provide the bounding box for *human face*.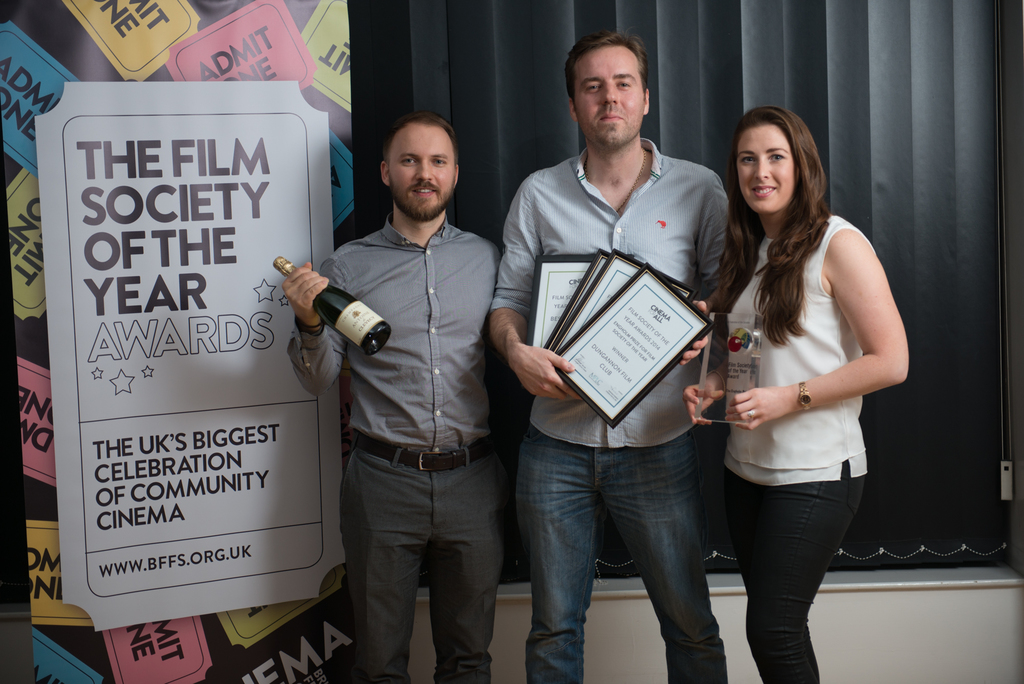
{"x1": 737, "y1": 121, "x2": 799, "y2": 214}.
